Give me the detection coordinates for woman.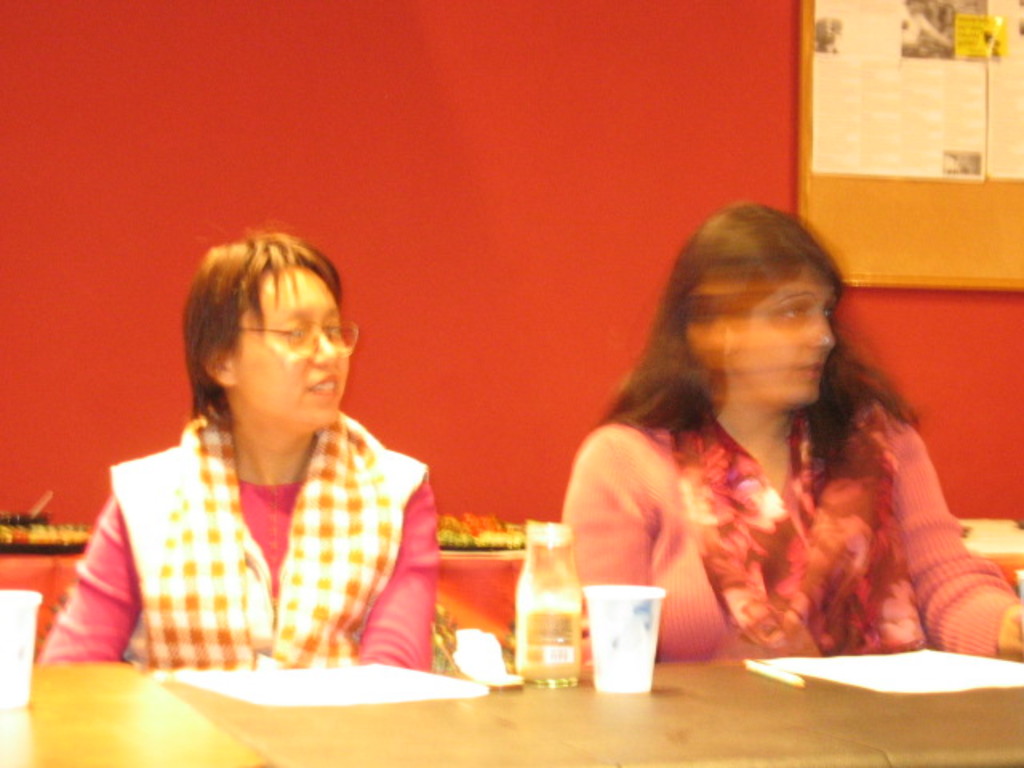
[x1=37, y1=221, x2=440, y2=674].
